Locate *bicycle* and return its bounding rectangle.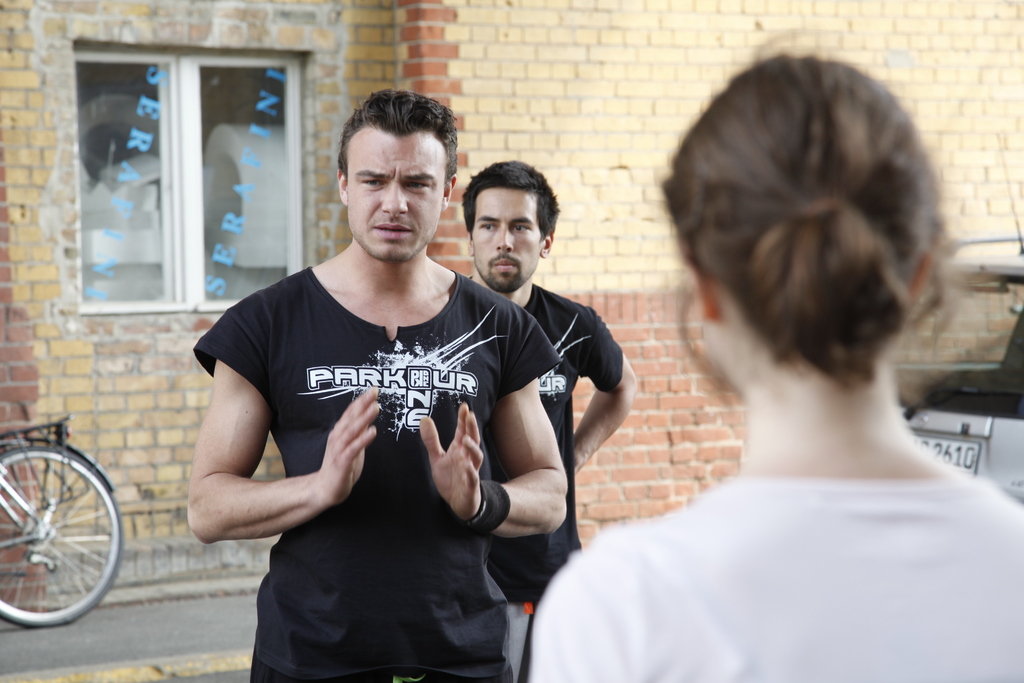
locate(0, 343, 123, 649).
